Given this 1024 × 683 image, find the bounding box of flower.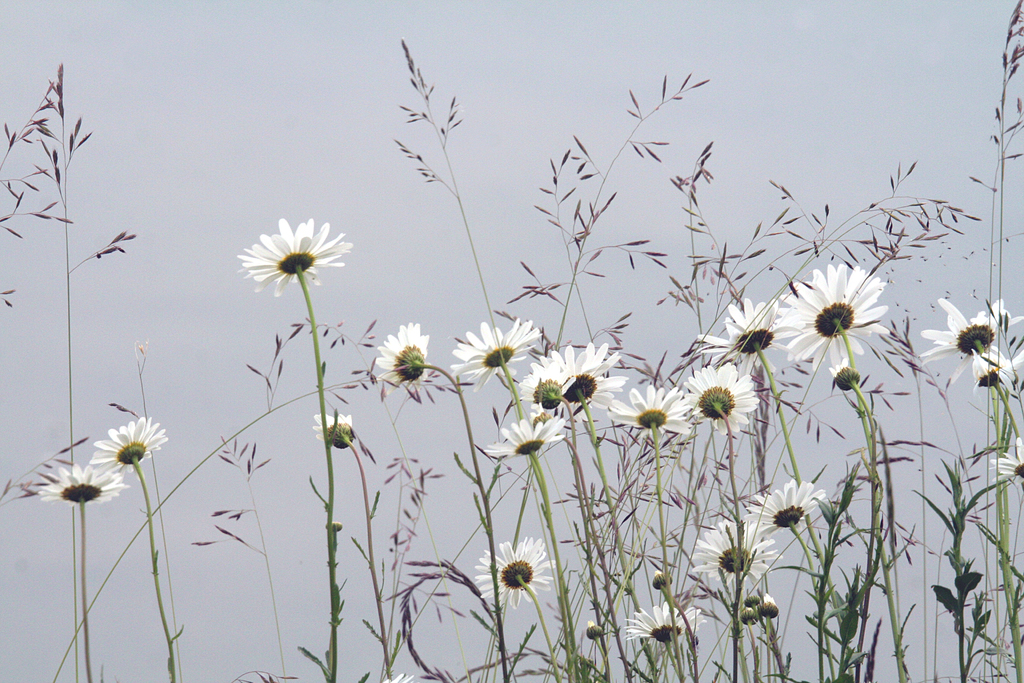
749,474,822,533.
